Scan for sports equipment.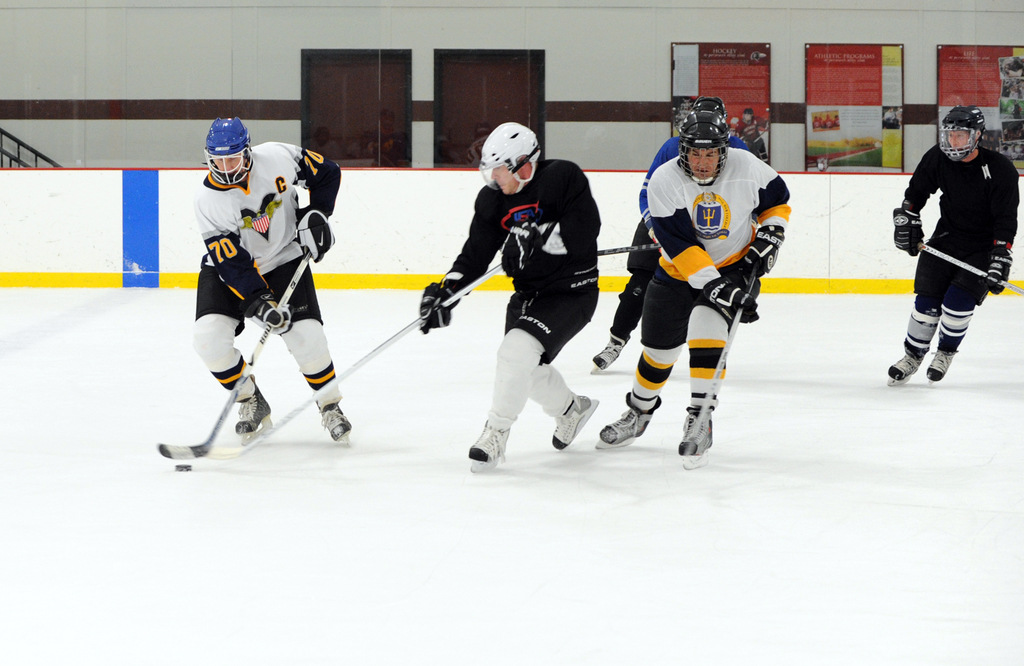
Scan result: (x1=986, y1=243, x2=1018, y2=296).
